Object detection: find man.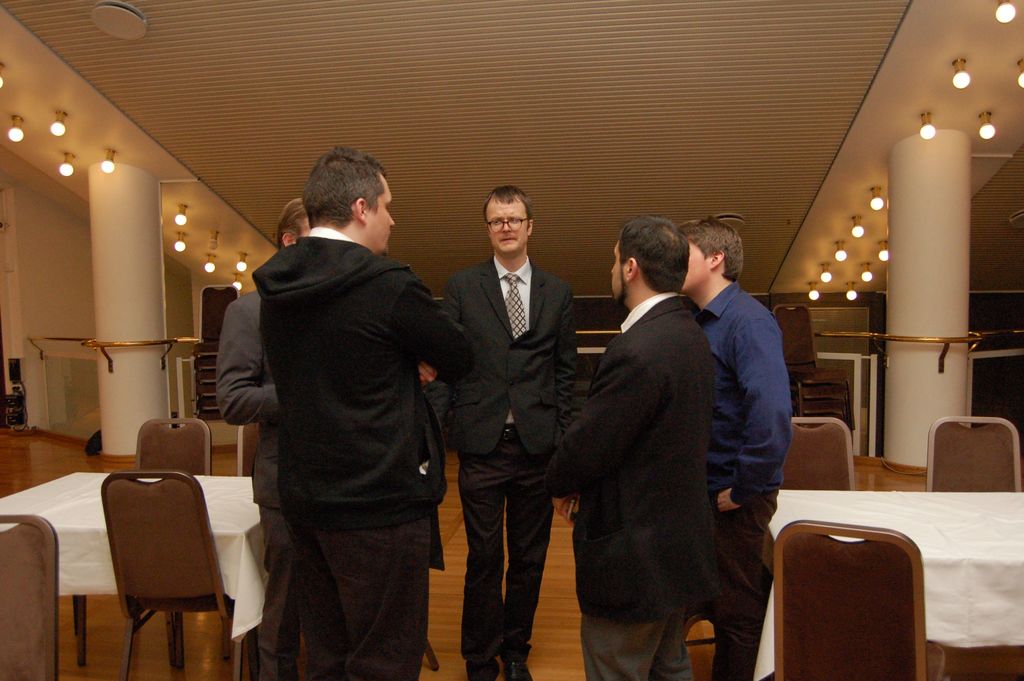
(543,215,727,680).
